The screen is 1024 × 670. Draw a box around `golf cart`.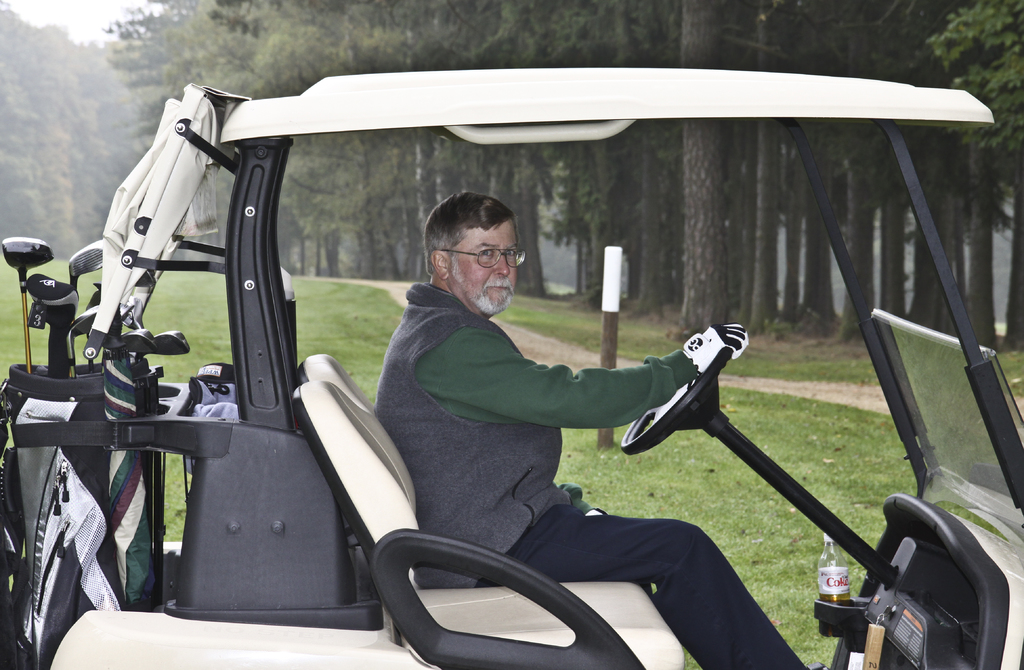
<region>0, 68, 1023, 669</region>.
